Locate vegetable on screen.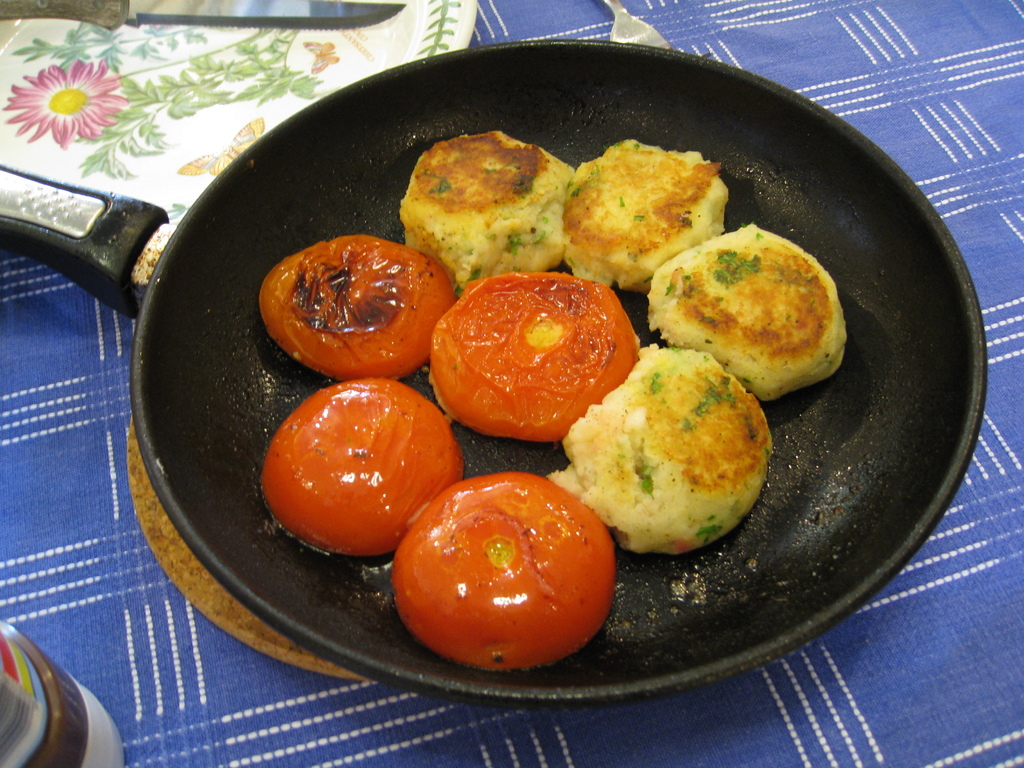
On screen at <box>257,378,463,554</box>.
